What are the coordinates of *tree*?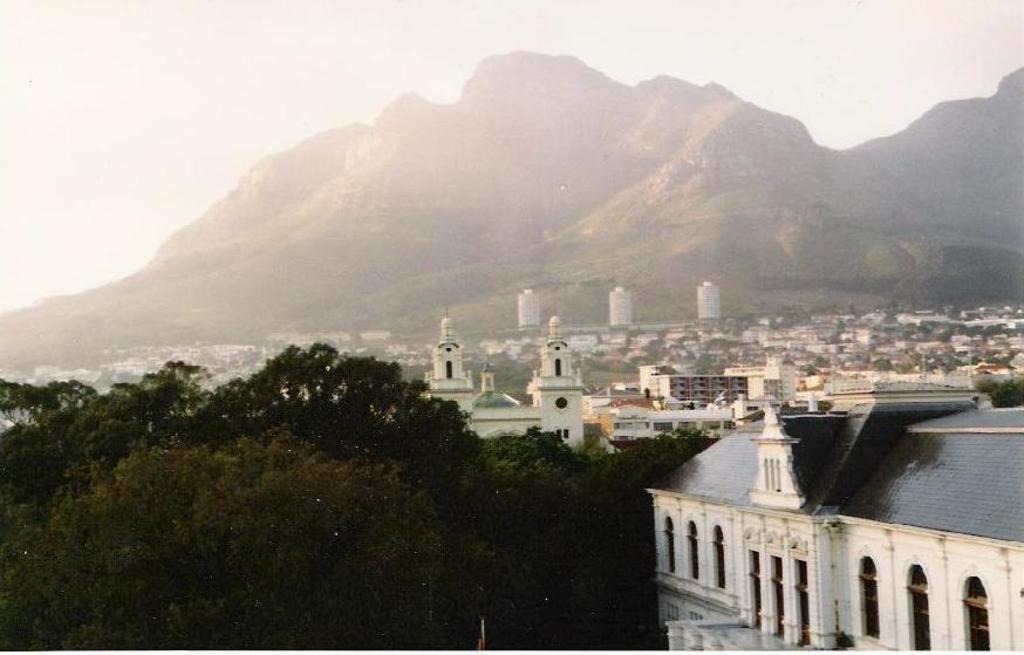
<bbox>0, 497, 128, 654</bbox>.
